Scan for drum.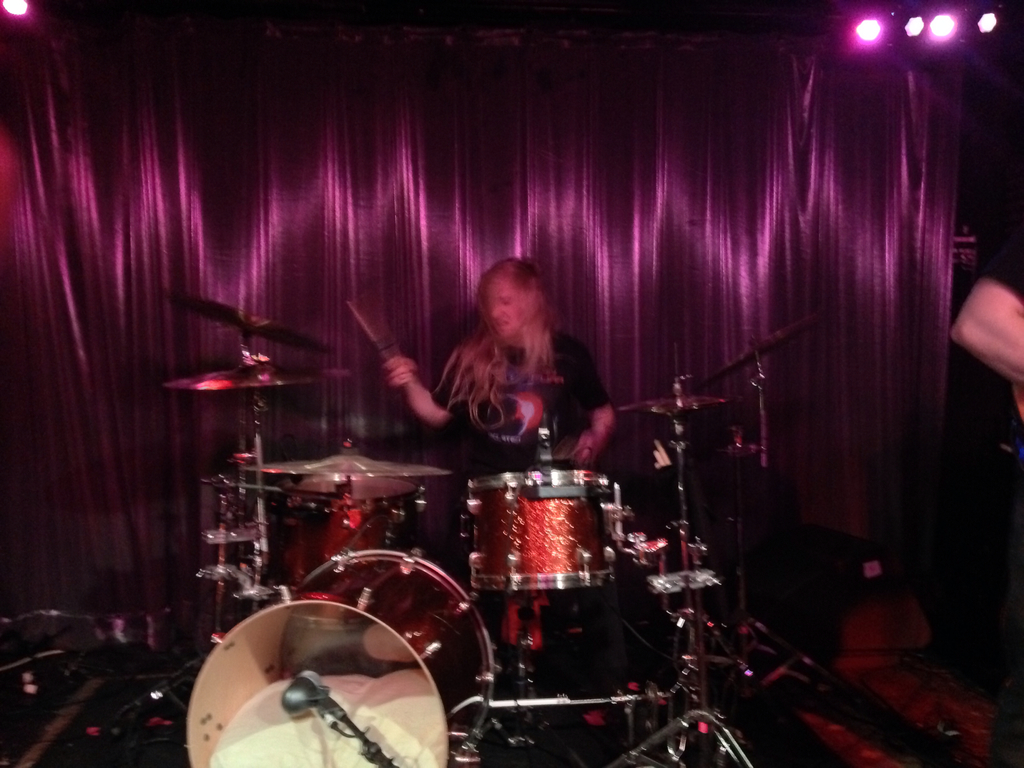
Scan result: 467, 467, 624, 590.
